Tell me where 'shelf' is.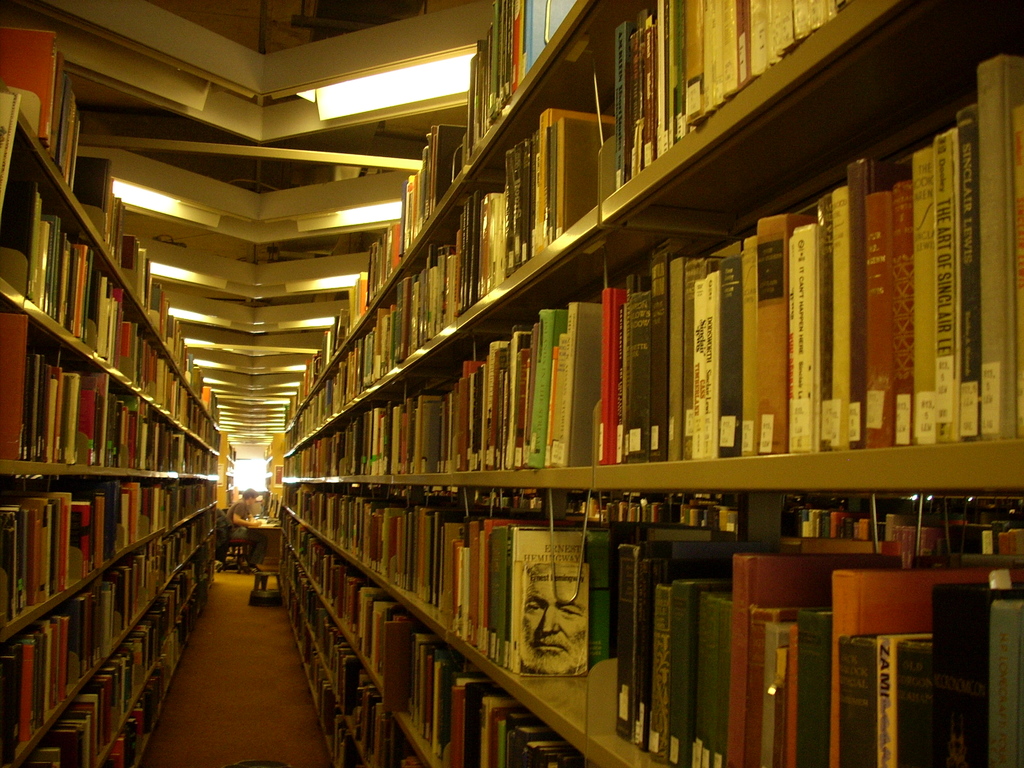
'shelf' is at 278/0/961/460.
